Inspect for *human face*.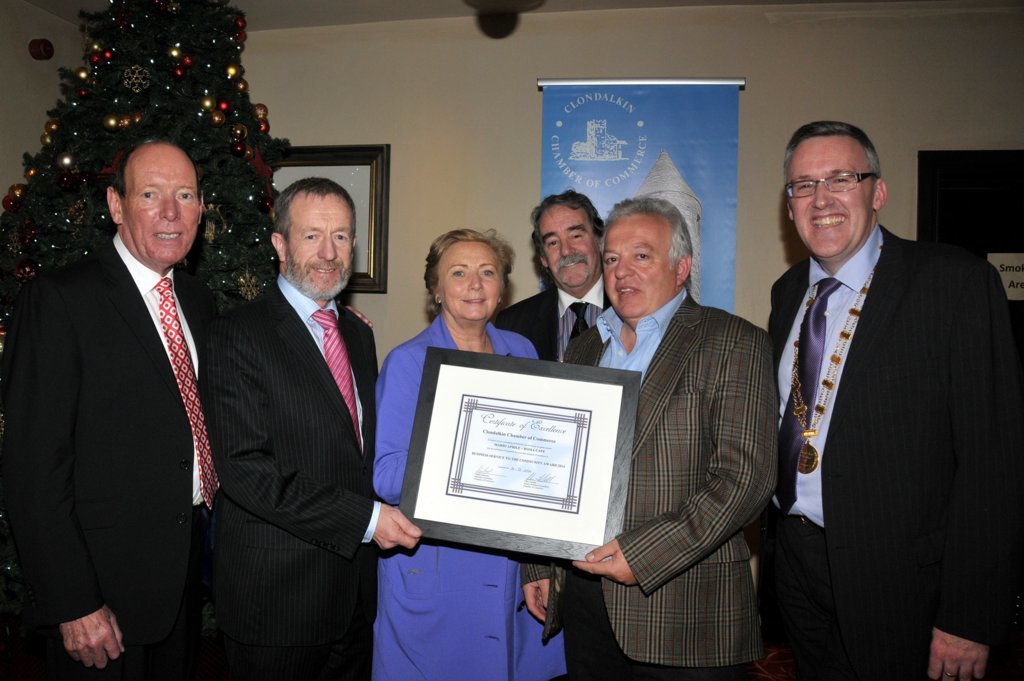
Inspection: {"x1": 285, "y1": 194, "x2": 358, "y2": 306}.
